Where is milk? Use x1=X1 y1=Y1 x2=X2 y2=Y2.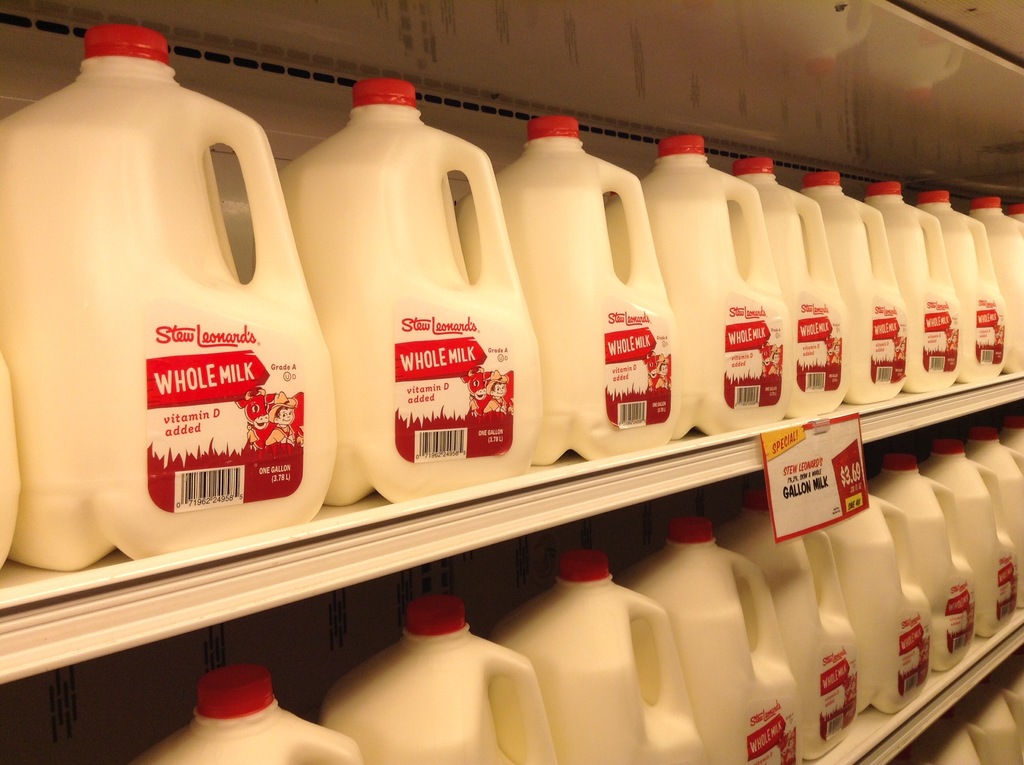
x1=279 y1=165 x2=545 y2=505.
